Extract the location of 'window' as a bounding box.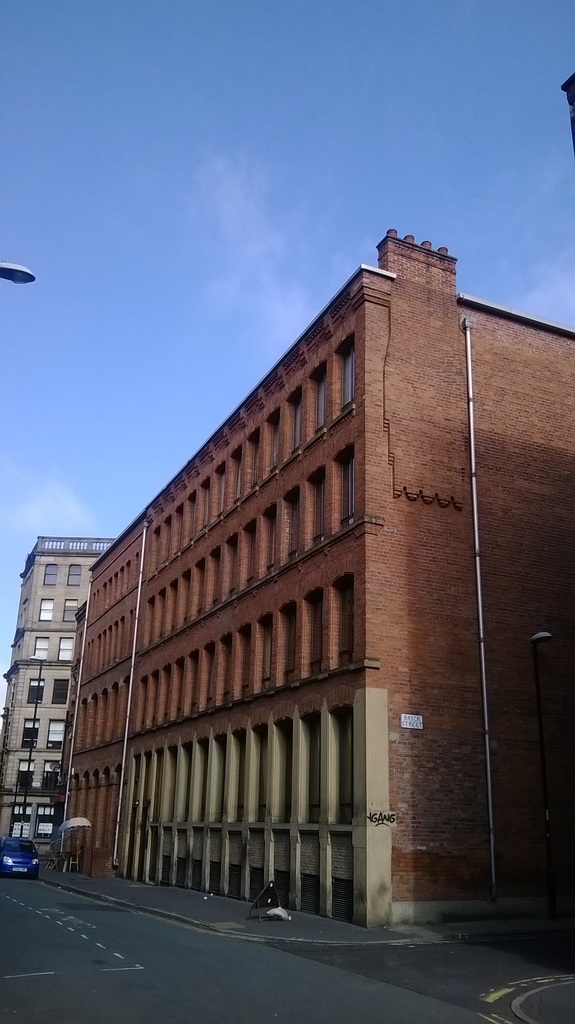
247, 515, 257, 591.
